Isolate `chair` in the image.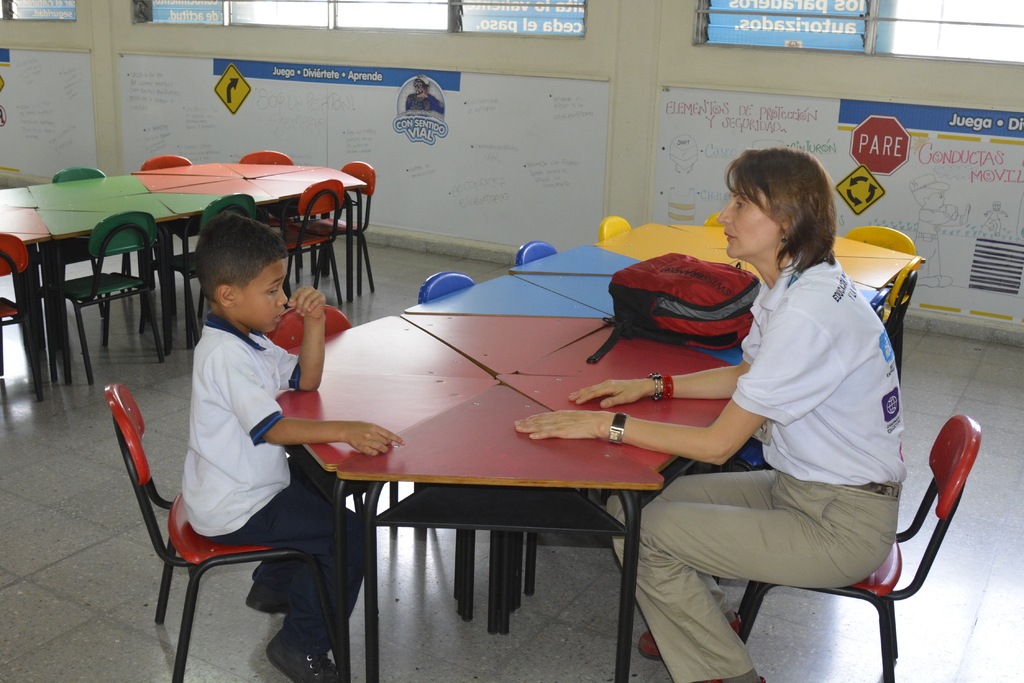
Isolated region: <box>739,410,989,682</box>.
